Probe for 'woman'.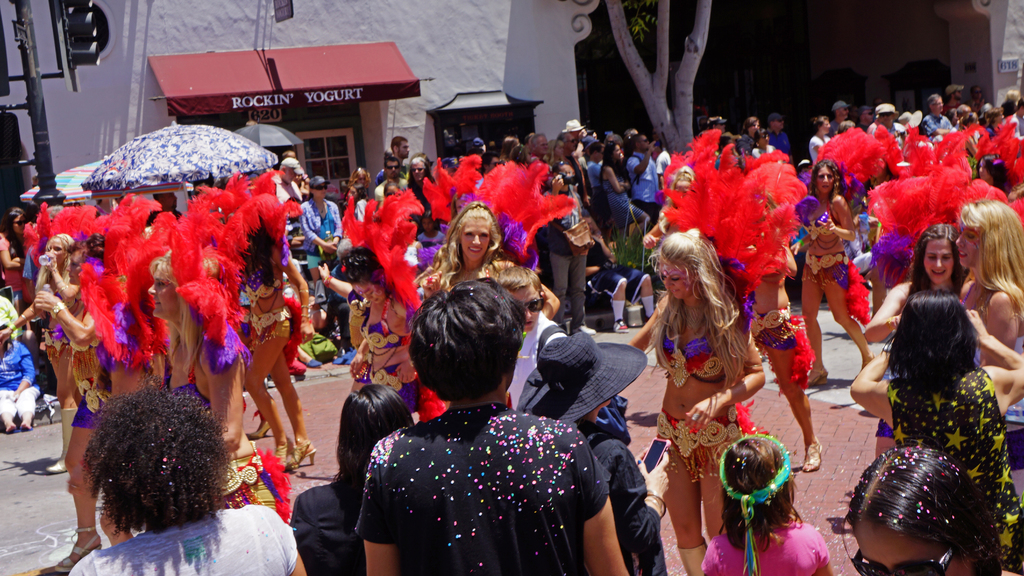
Probe result: box(340, 168, 371, 200).
